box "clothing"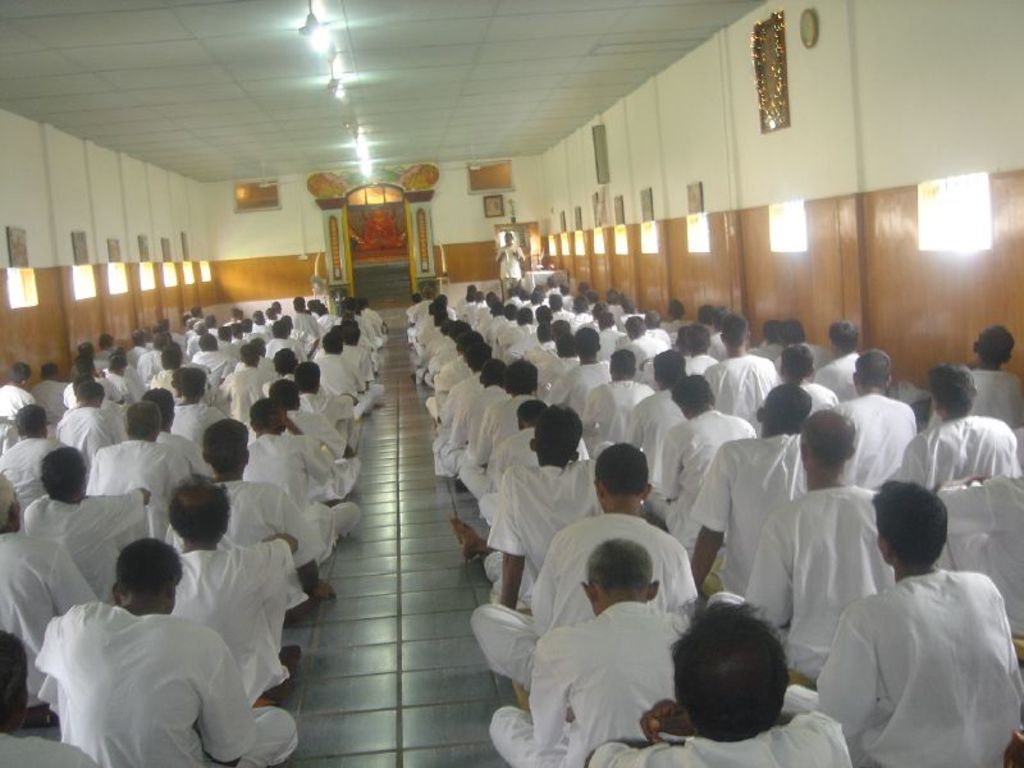
[x1=731, y1=470, x2=895, y2=672]
